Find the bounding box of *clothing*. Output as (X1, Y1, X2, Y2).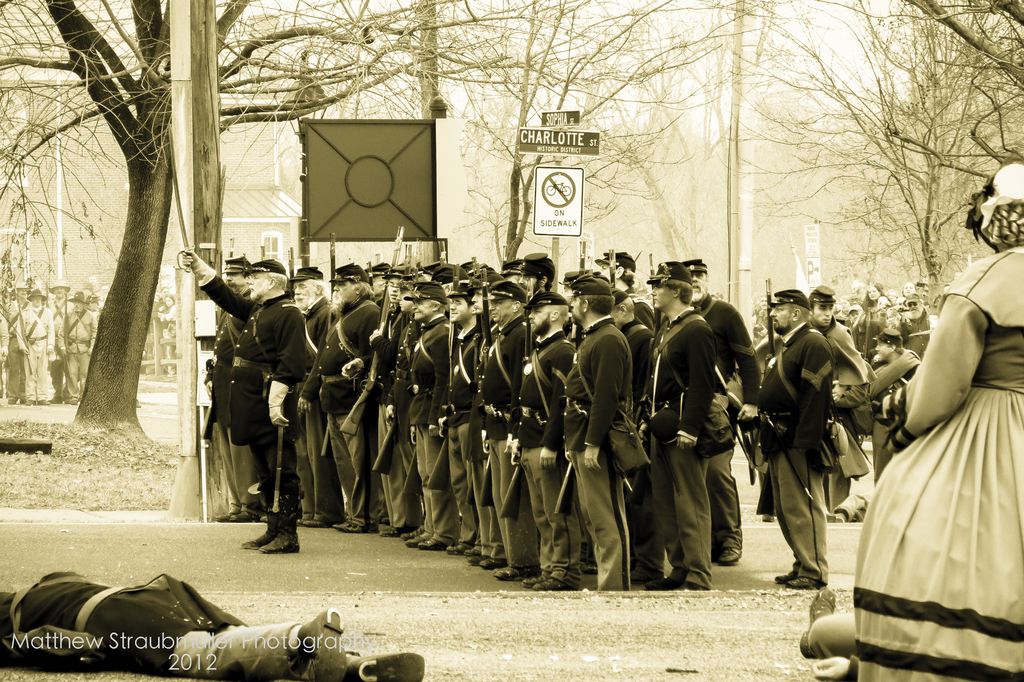
(822, 323, 868, 501).
